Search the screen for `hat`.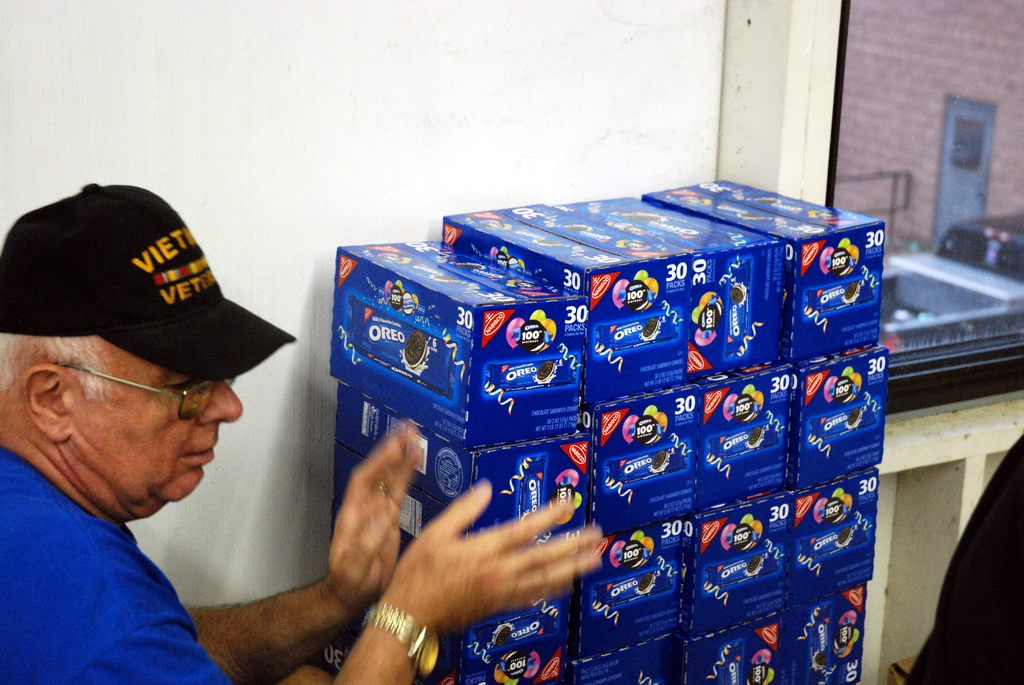
Found at BBox(0, 183, 297, 377).
